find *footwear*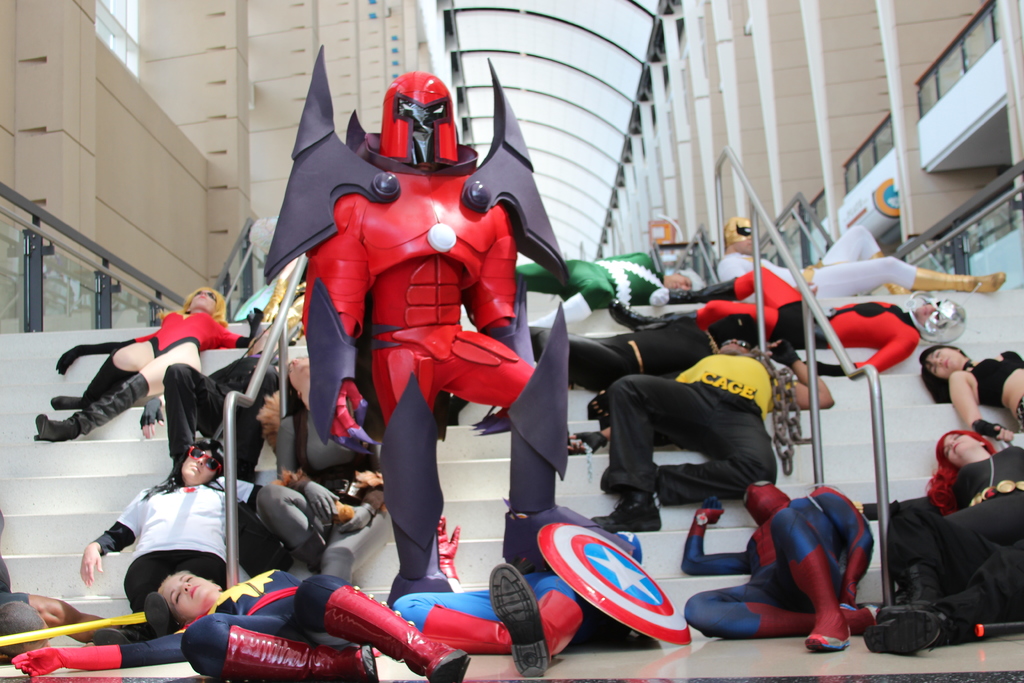
l=871, t=252, r=908, b=295
